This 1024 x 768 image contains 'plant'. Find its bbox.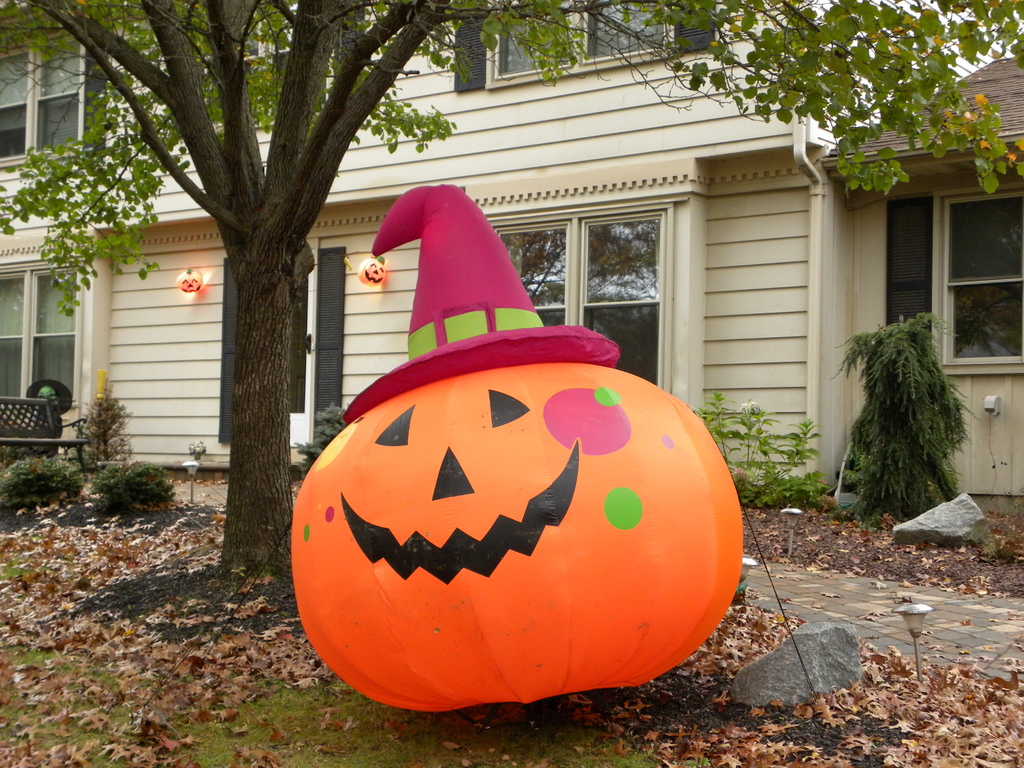
[x1=71, y1=399, x2=152, y2=468].
